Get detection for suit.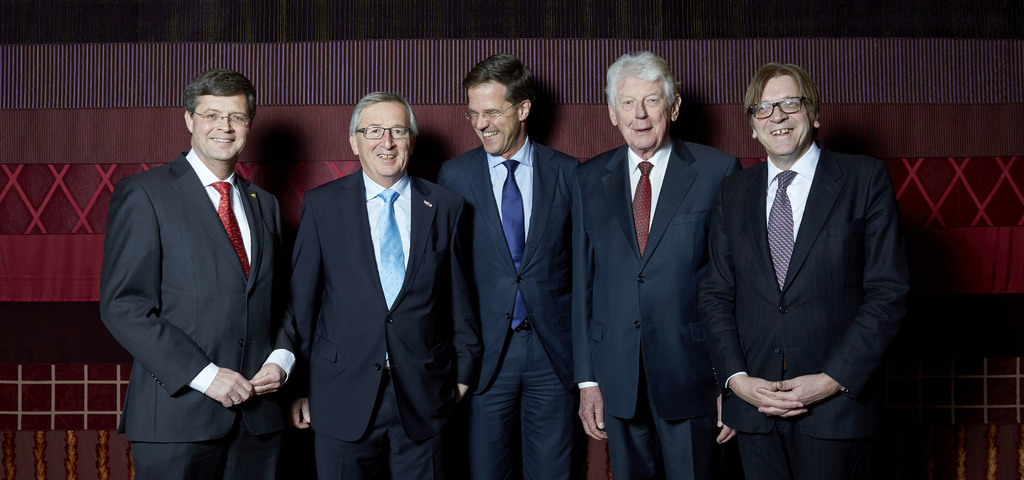
Detection: bbox=[100, 60, 294, 475].
